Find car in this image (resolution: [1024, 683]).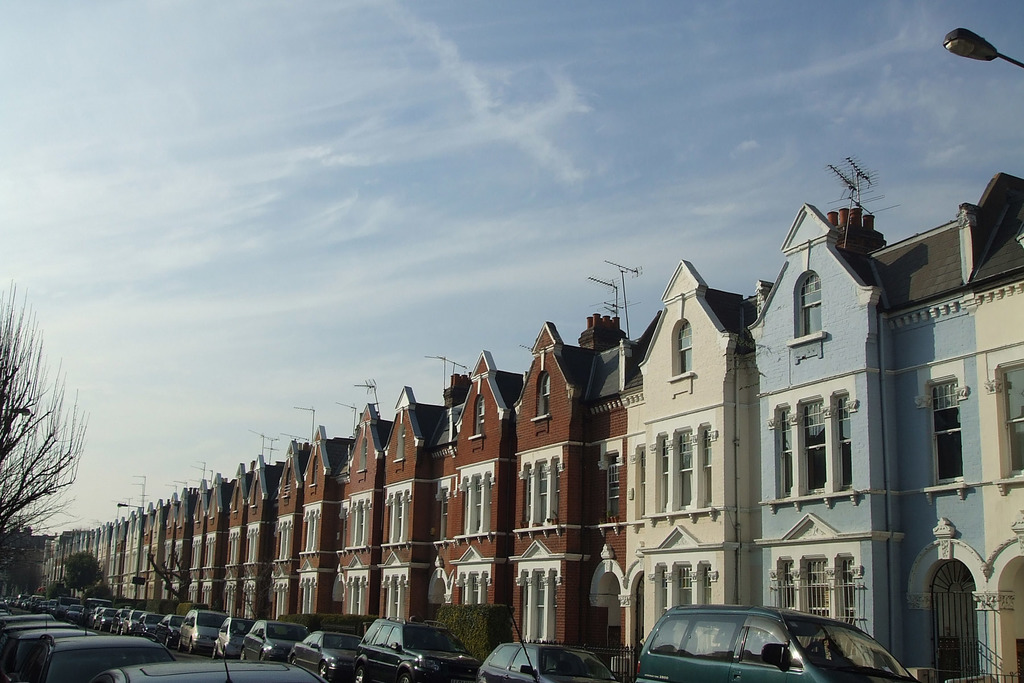
0 600 8 607.
